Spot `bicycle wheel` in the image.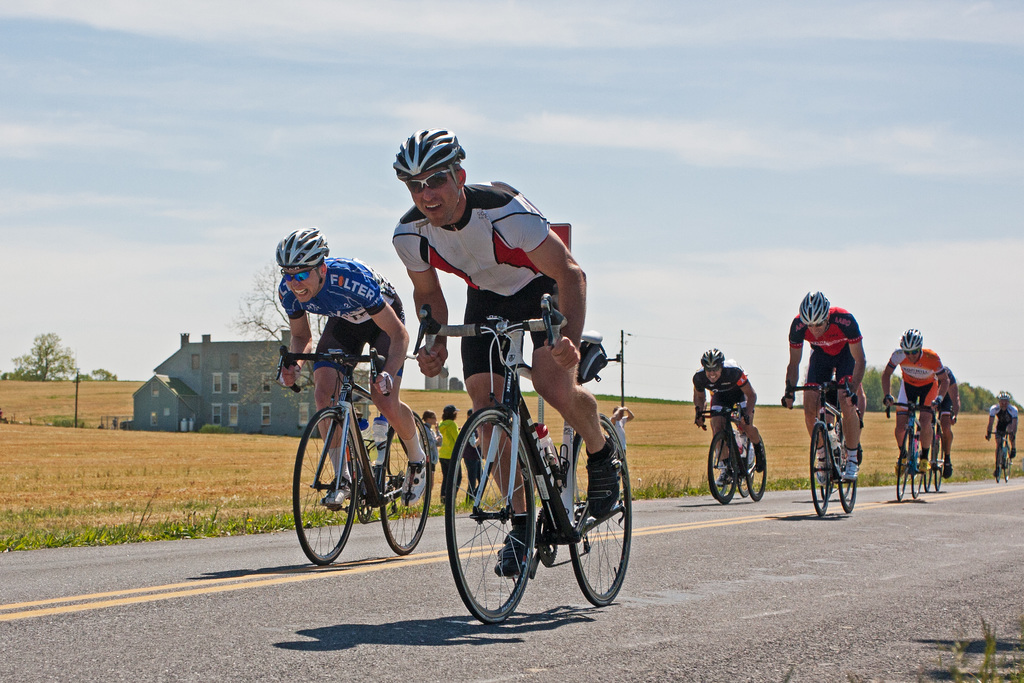
`bicycle wheel` found at [x1=564, y1=413, x2=632, y2=608].
